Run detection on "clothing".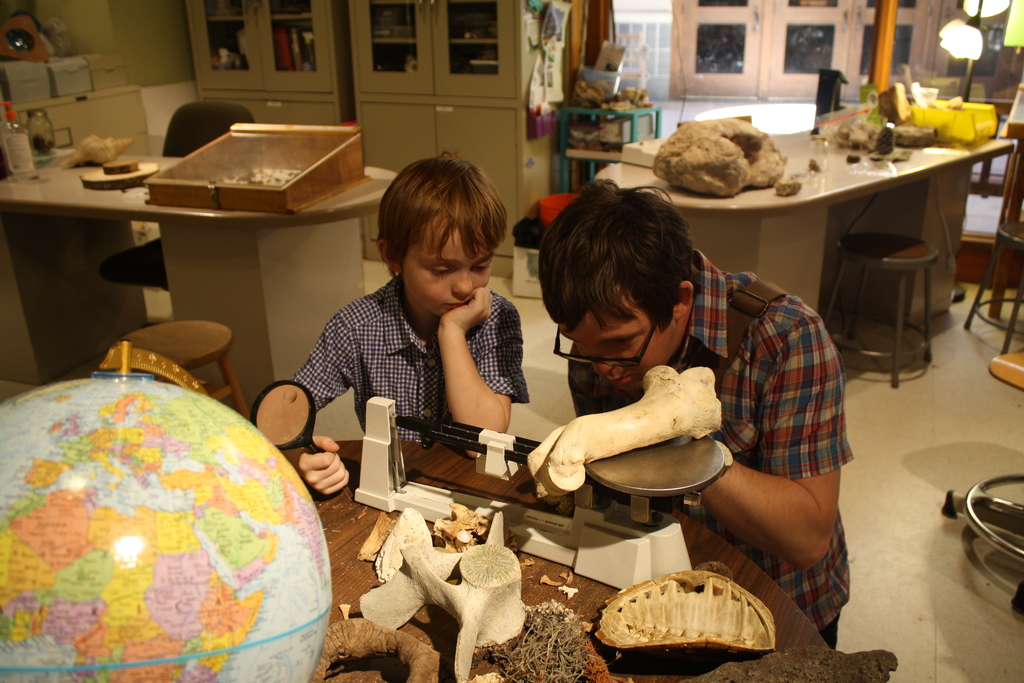
Result: left=819, top=612, right=842, bottom=645.
